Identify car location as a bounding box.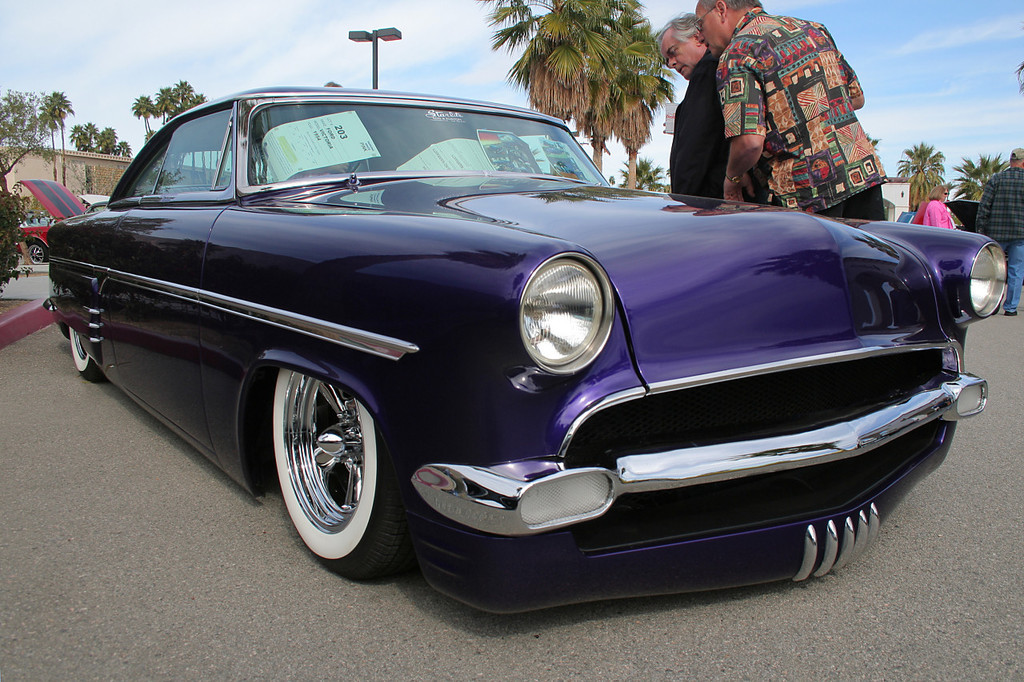
bbox(14, 179, 85, 262).
